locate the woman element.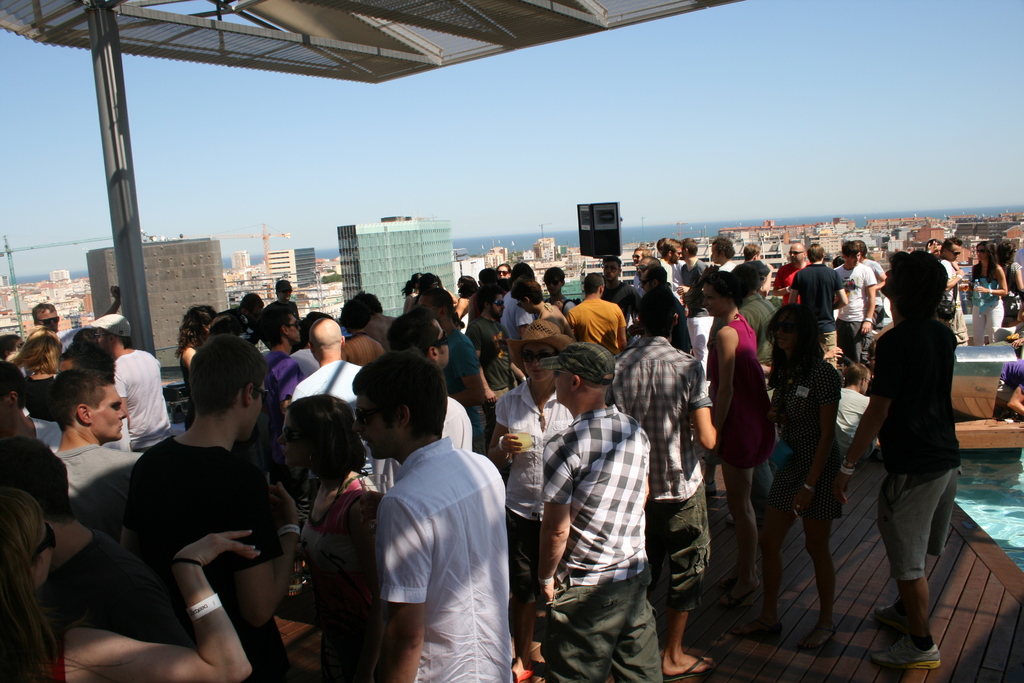
Element bbox: rect(965, 240, 1002, 345).
